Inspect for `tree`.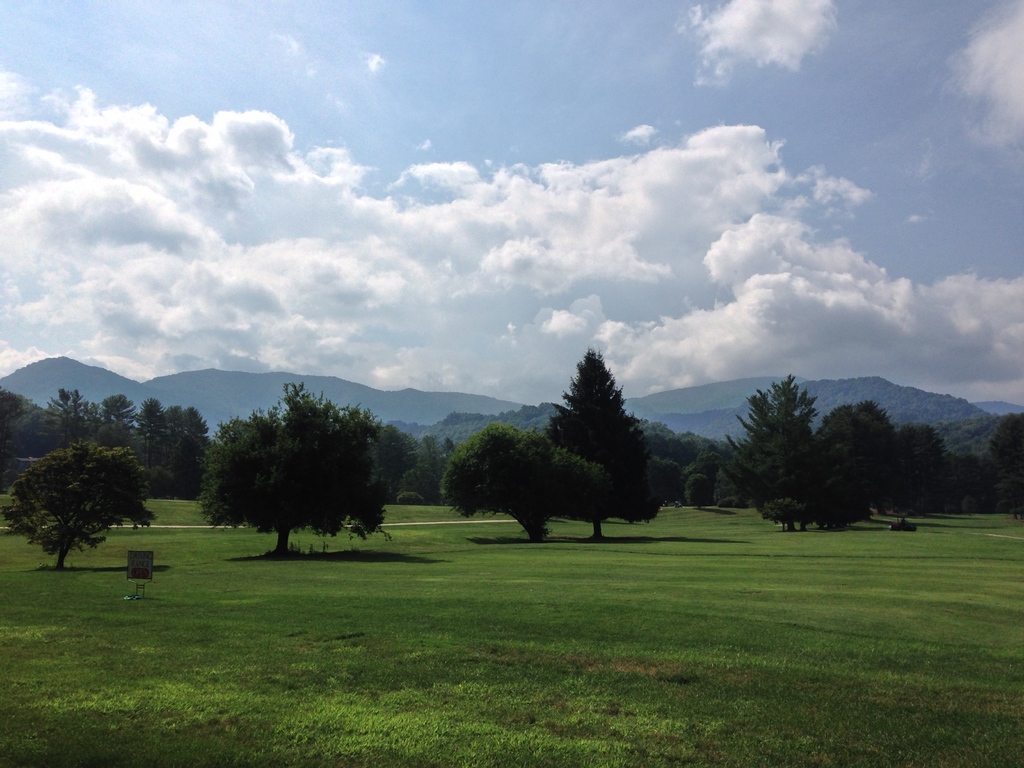
Inspection: box=[1, 385, 110, 446].
